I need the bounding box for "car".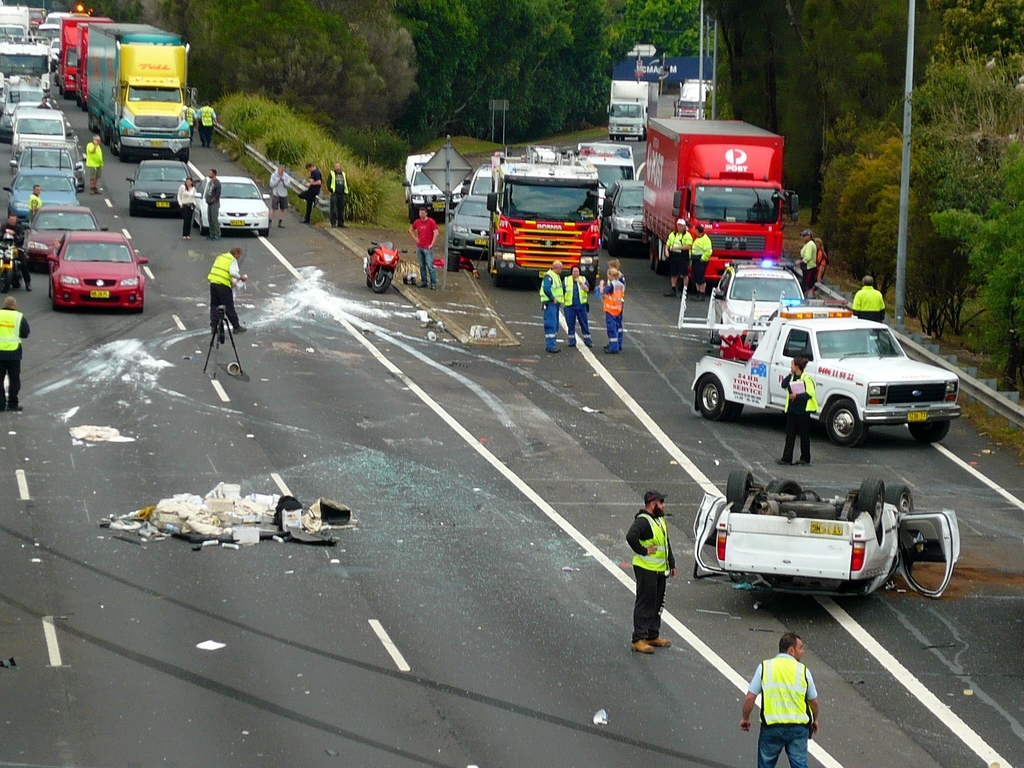
Here it is: locate(198, 177, 270, 235).
